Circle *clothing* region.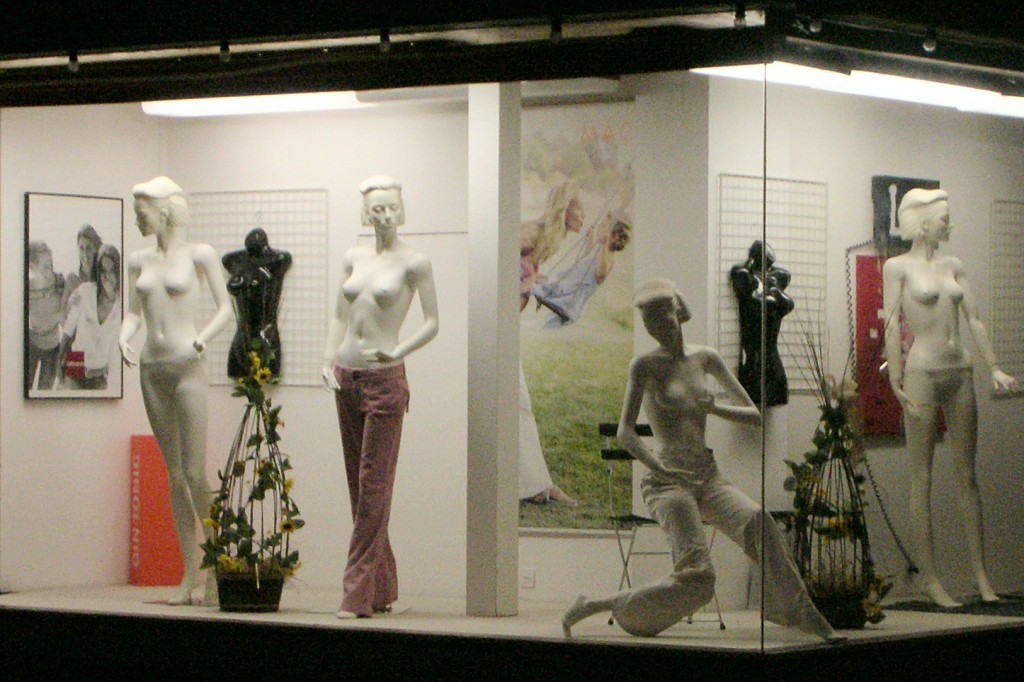
Region: select_region(608, 446, 828, 642).
